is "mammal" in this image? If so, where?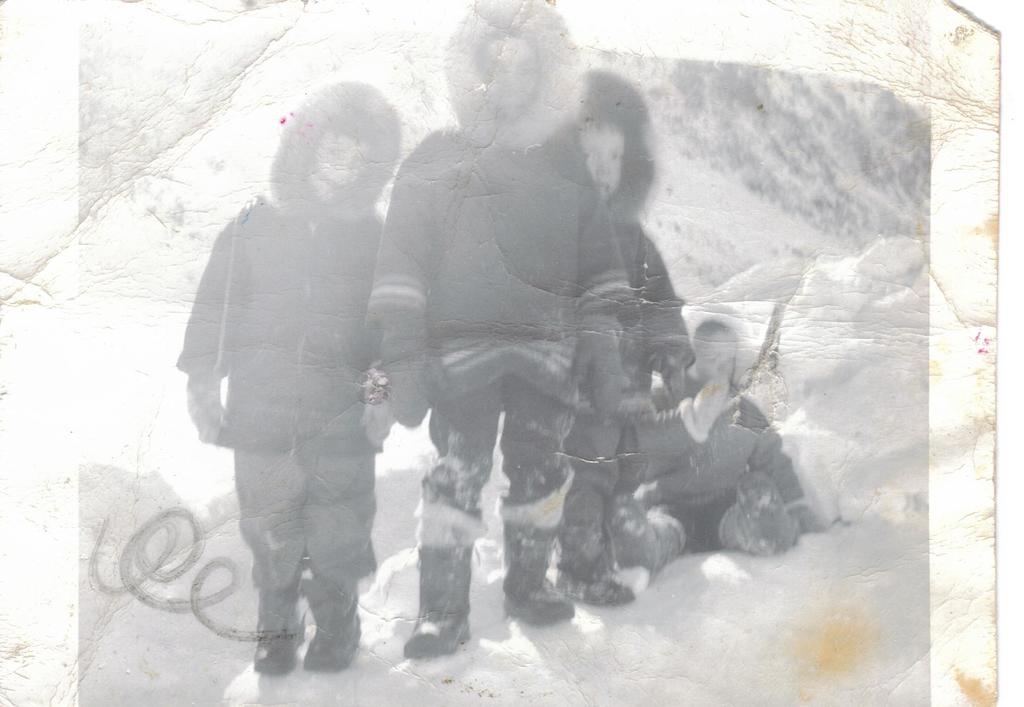
Yes, at l=191, t=59, r=420, b=676.
